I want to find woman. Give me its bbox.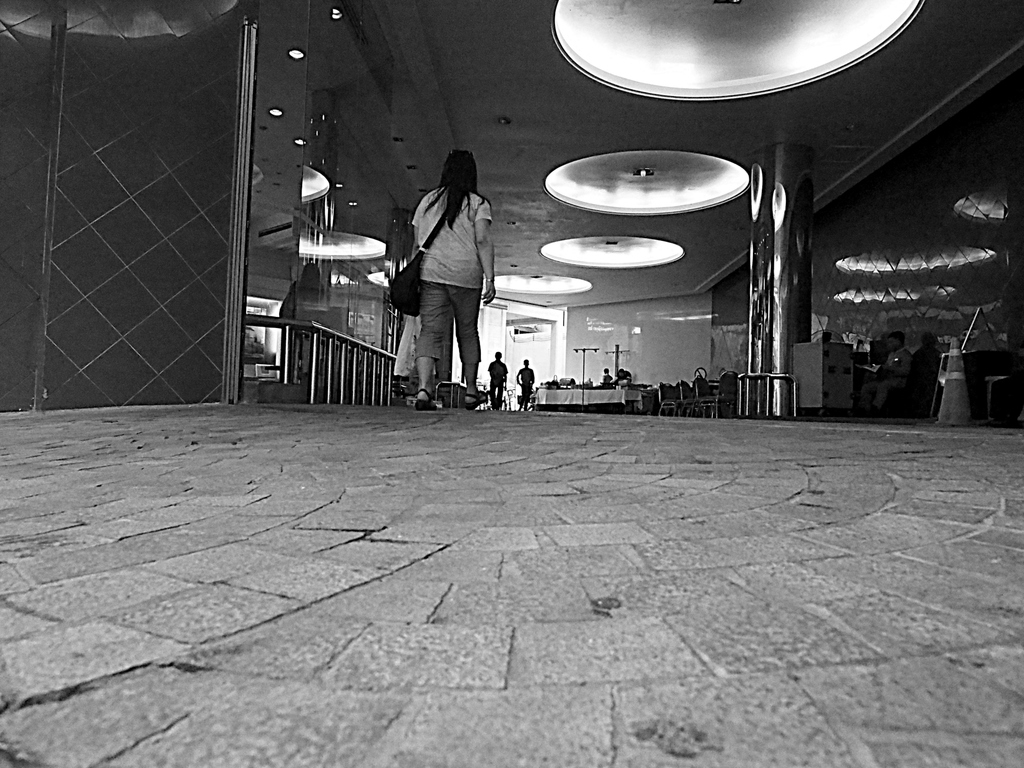
bbox(394, 138, 504, 410).
